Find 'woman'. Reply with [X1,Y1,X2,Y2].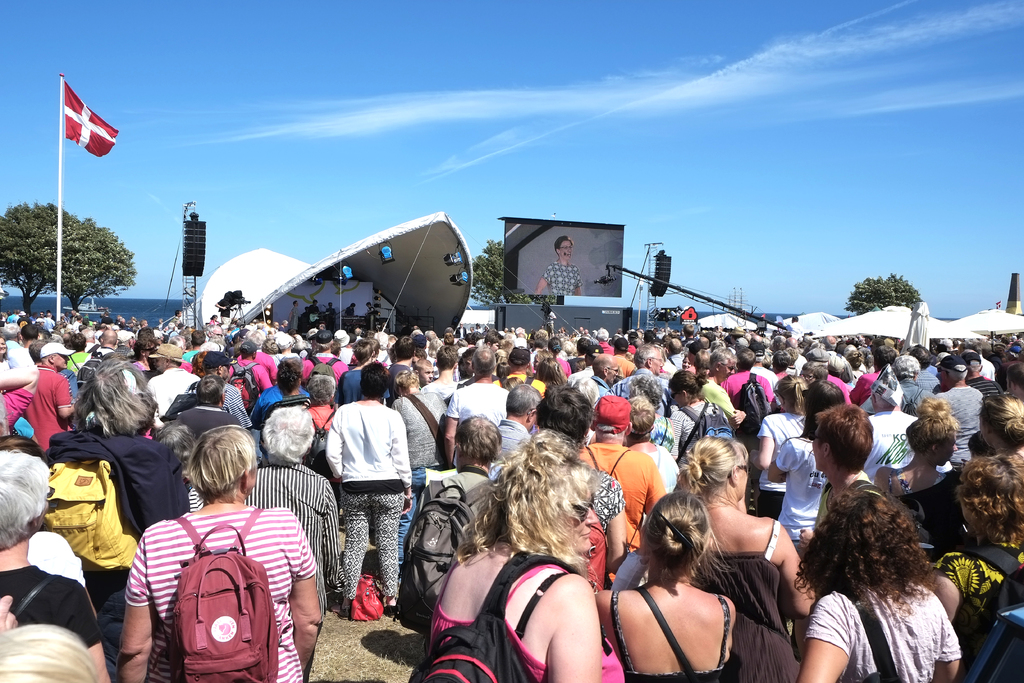
[977,394,1023,461].
